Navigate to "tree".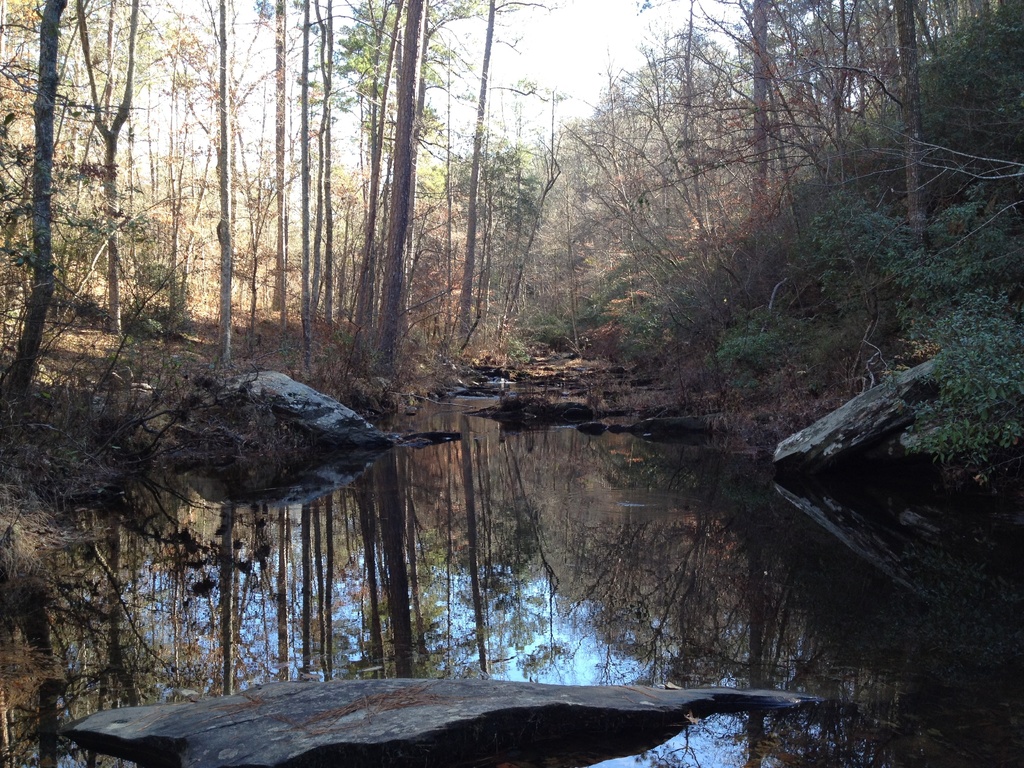
Navigation target: (left=75, top=0, right=140, bottom=329).
